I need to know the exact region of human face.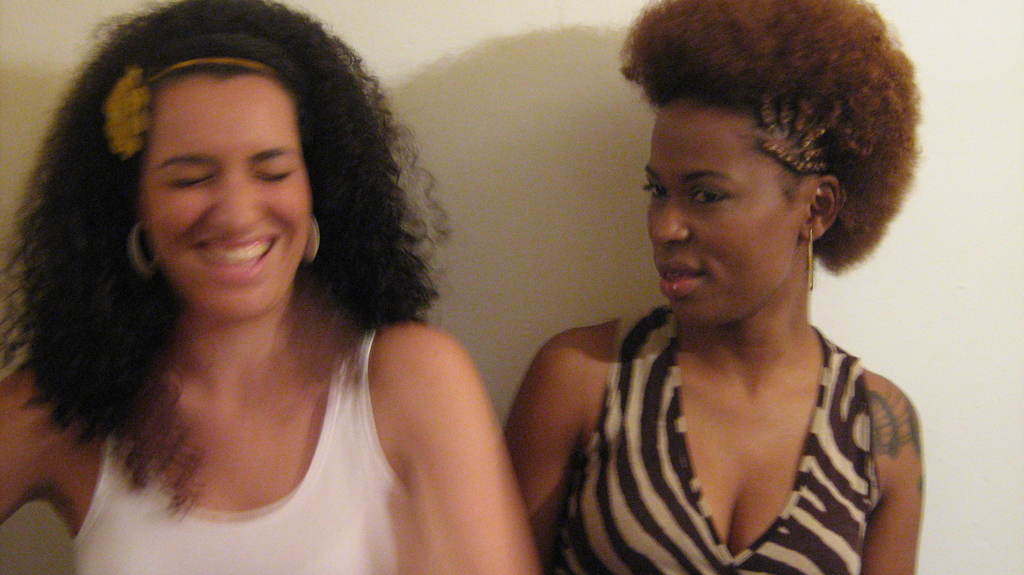
Region: [134,75,313,324].
